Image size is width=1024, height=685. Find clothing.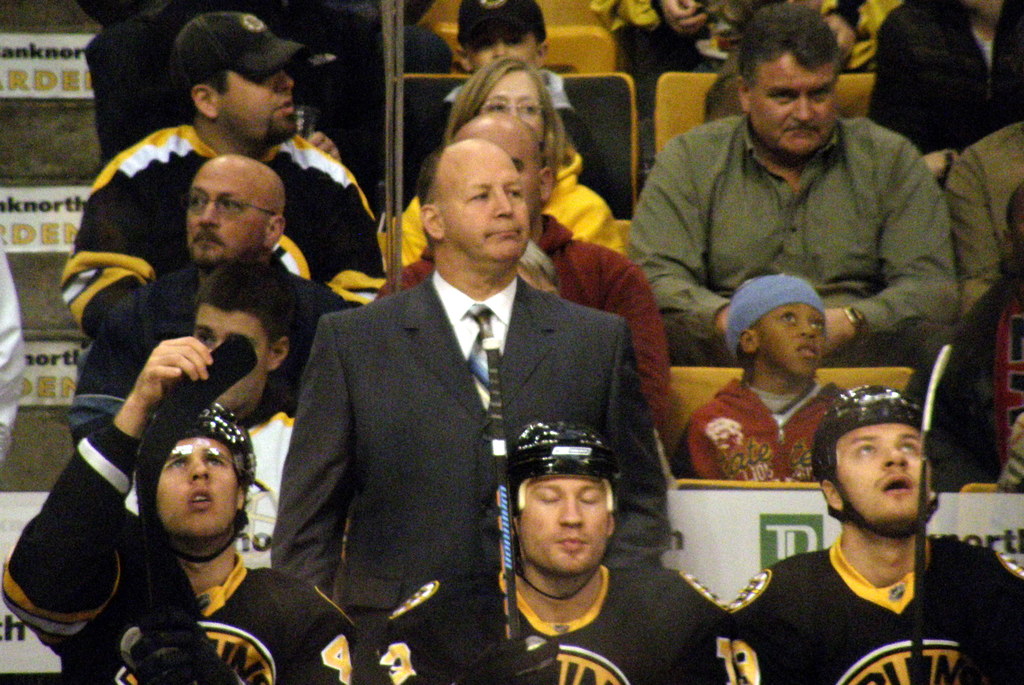
(68, 0, 414, 207).
